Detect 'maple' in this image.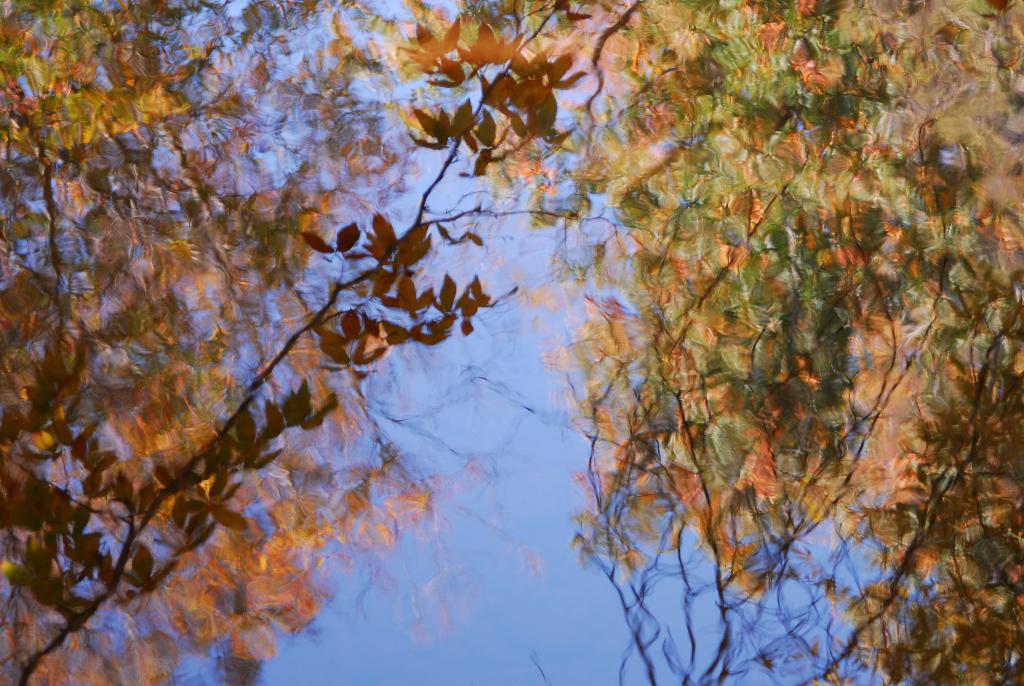
Detection: crop(0, 0, 474, 684).
